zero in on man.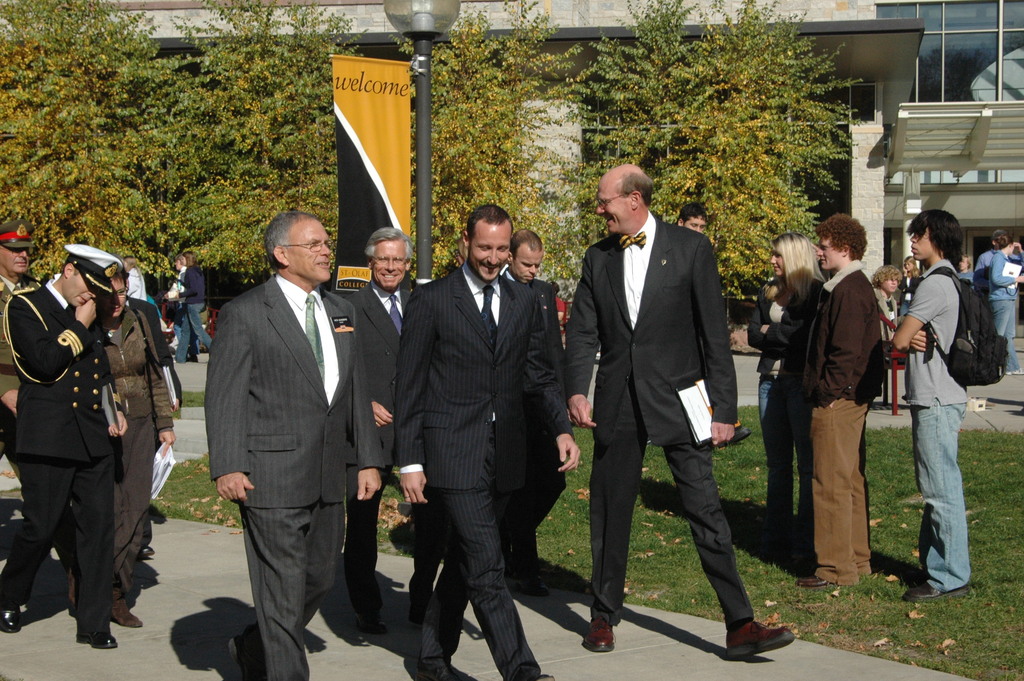
Zeroed in: detection(499, 229, 569, 379).
